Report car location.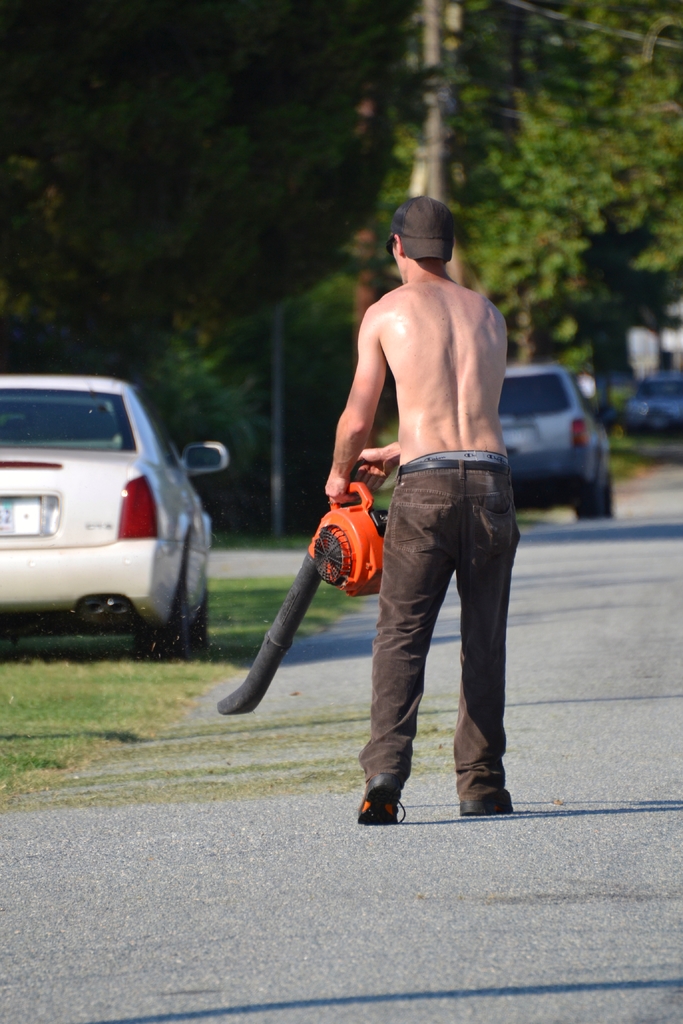
Report: [left=0, top=365, right=231, bottom=653].
